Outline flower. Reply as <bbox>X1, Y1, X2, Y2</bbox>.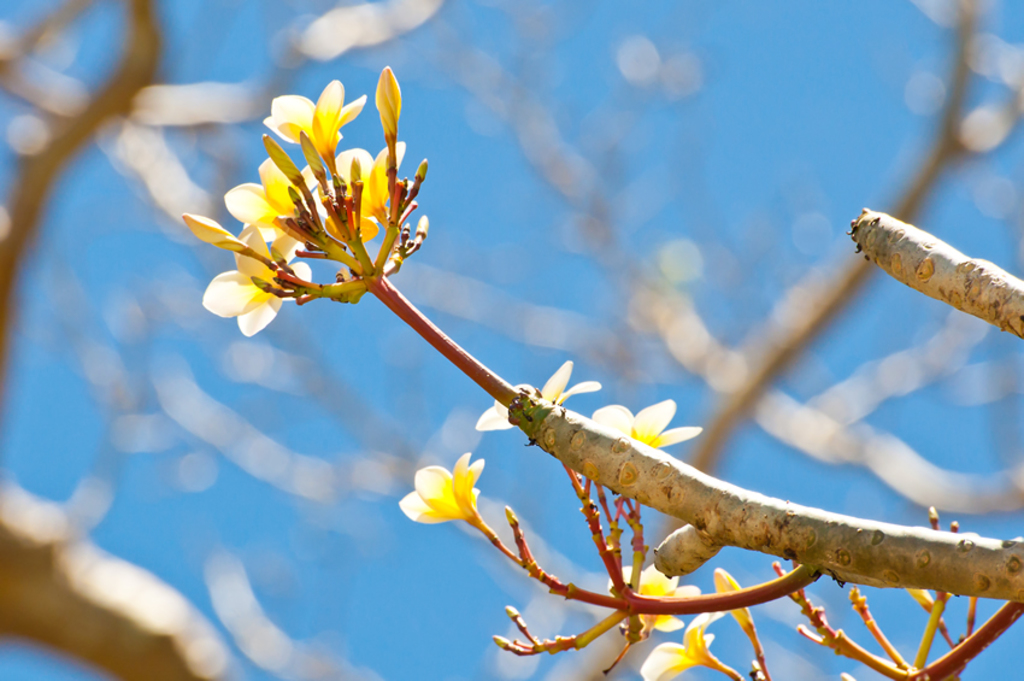
<bbox>394, 451, 482, 529</bbox>.
